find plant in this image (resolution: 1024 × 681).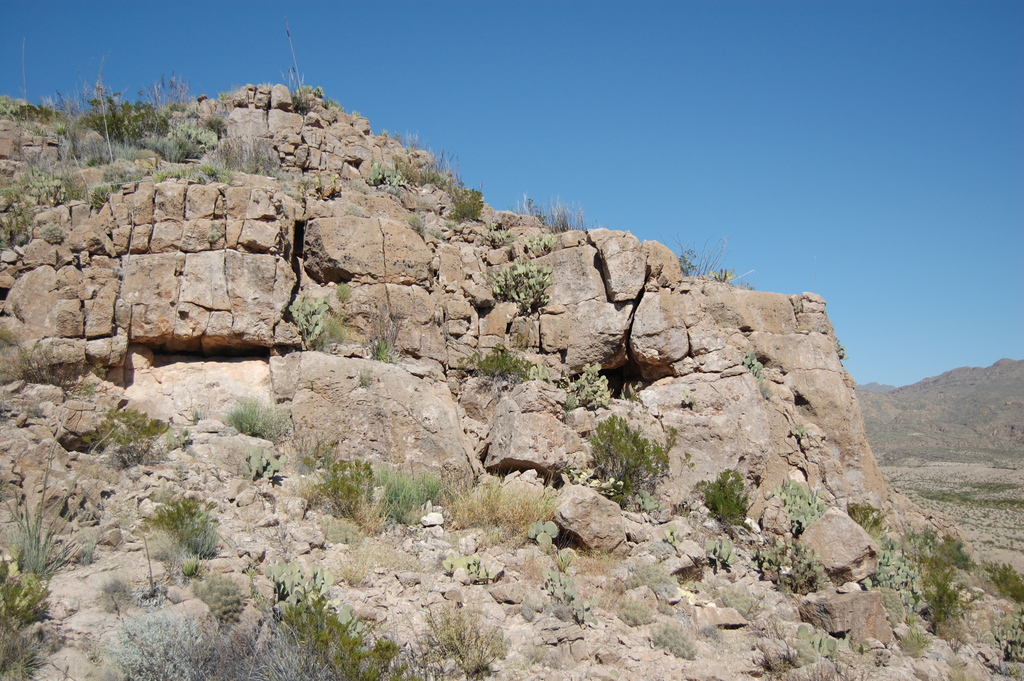
locate(185, 387, 207, 424).
